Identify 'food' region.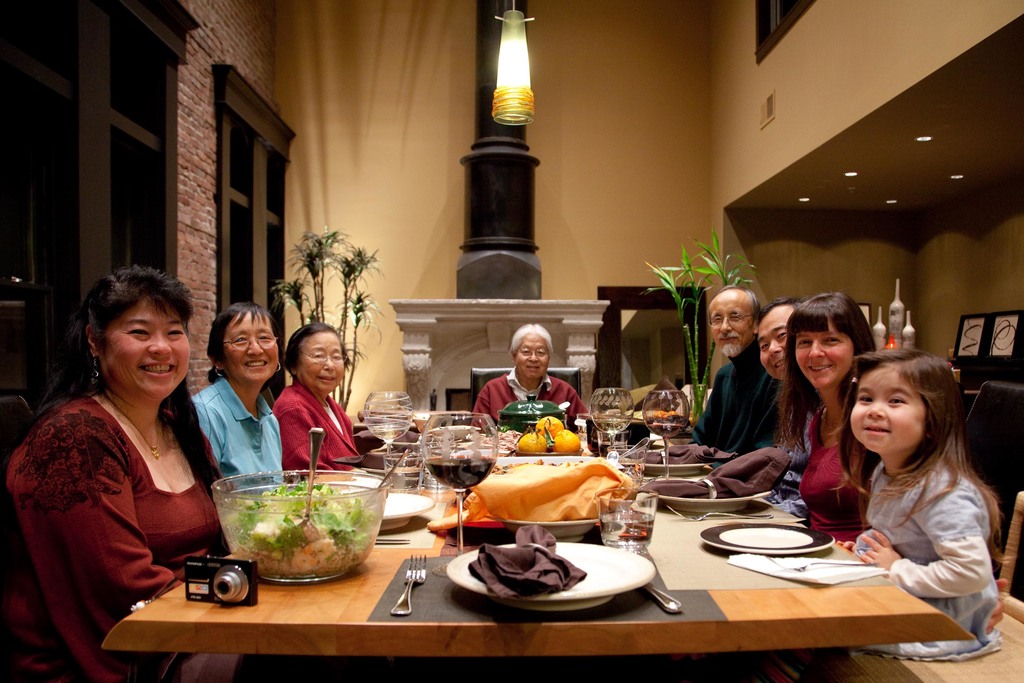
Region: (635, 410, 677, 421).
